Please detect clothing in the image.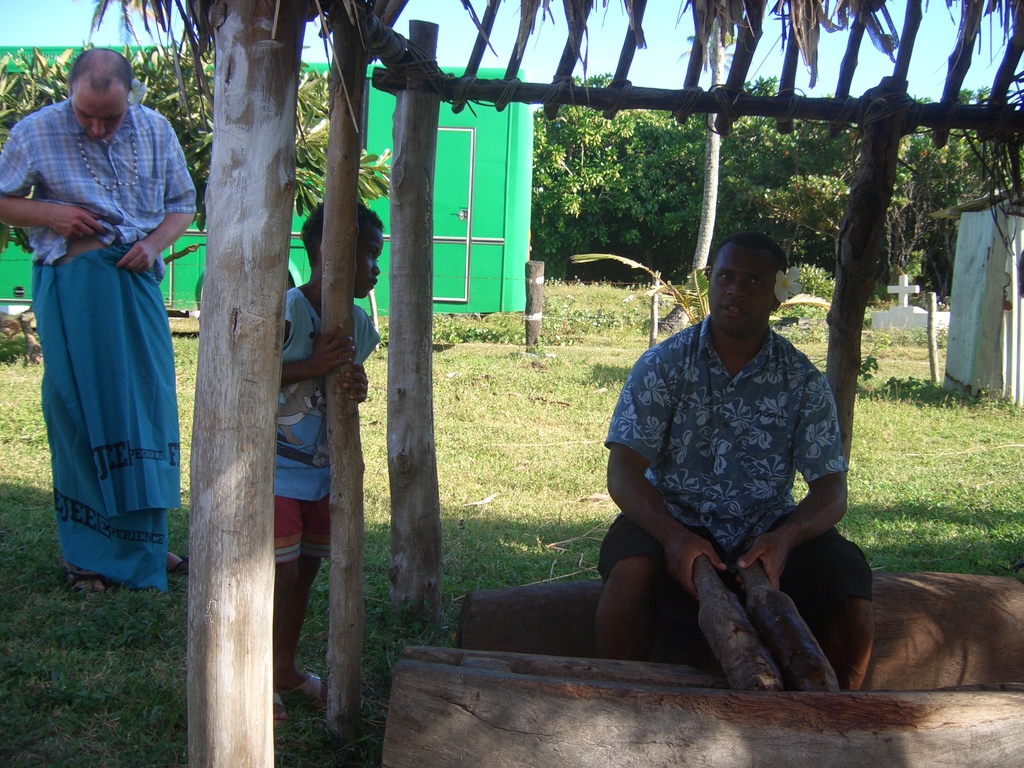
BBox(271, 266, 374, 557).
